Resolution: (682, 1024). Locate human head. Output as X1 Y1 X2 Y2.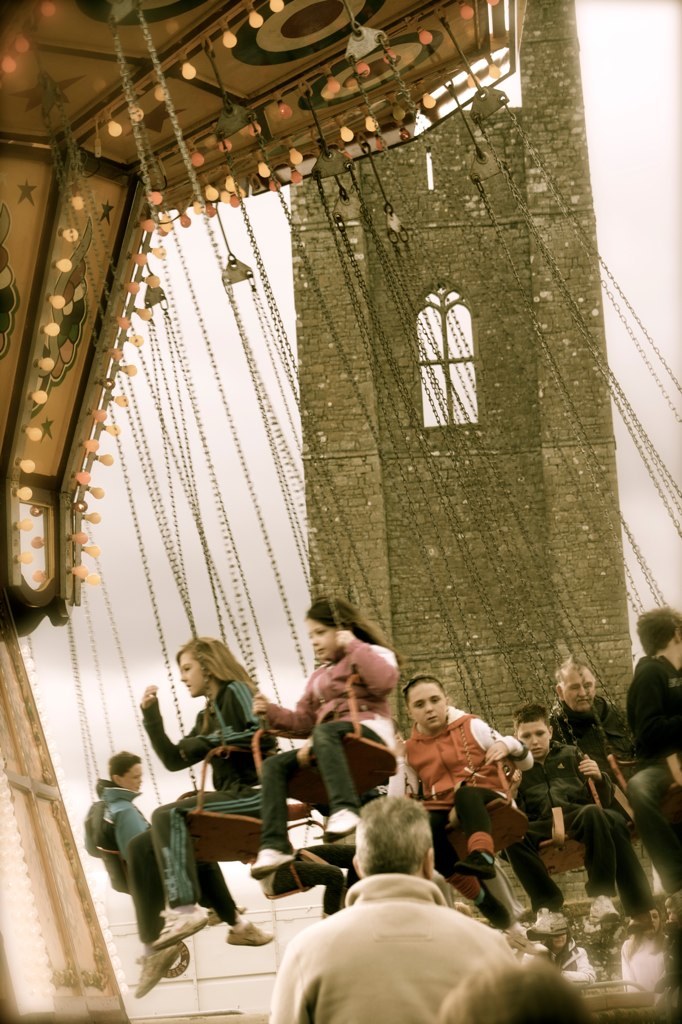
176 641 232 698.
